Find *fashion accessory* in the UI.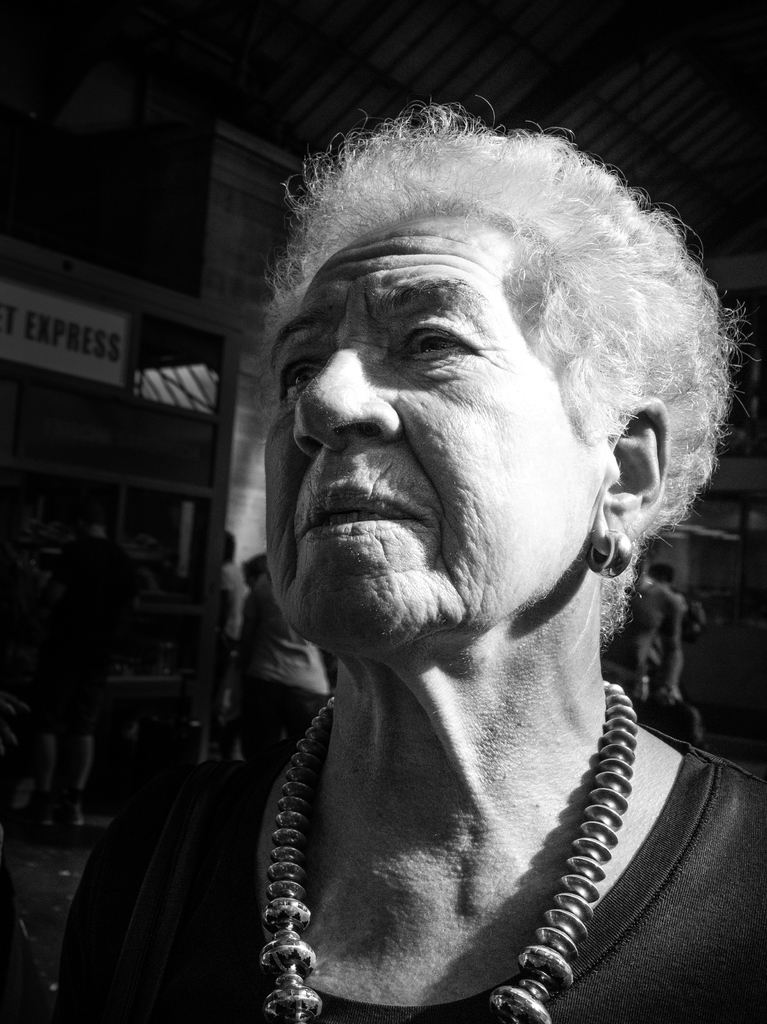
UI element at <region>259, 672, 631, 1023</region>.
